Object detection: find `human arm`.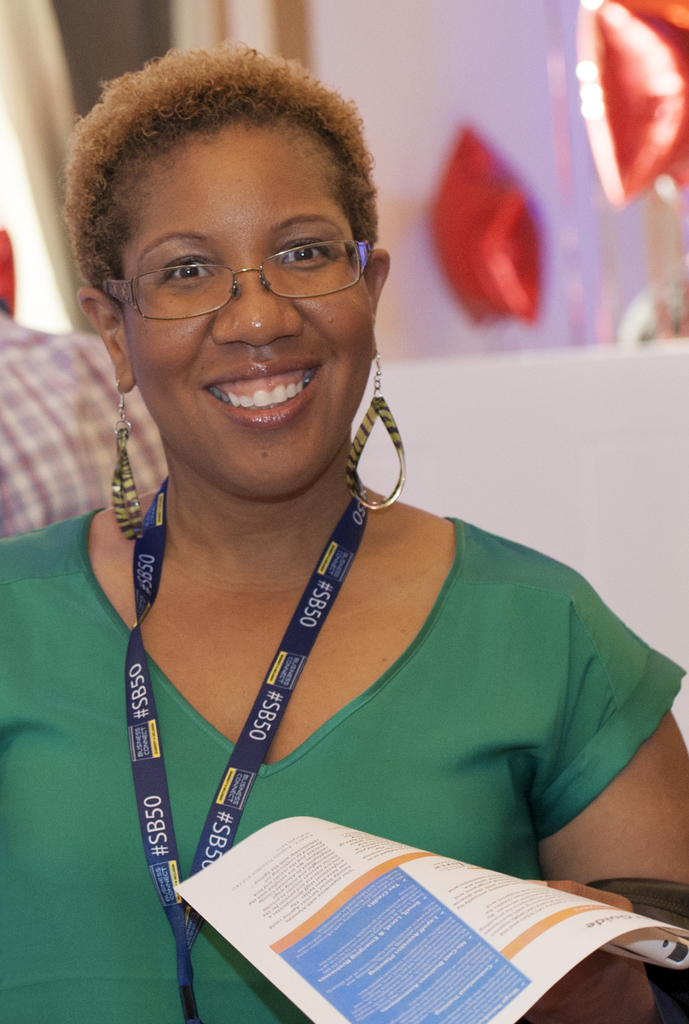
<box>467,536,688,1023</box>.
